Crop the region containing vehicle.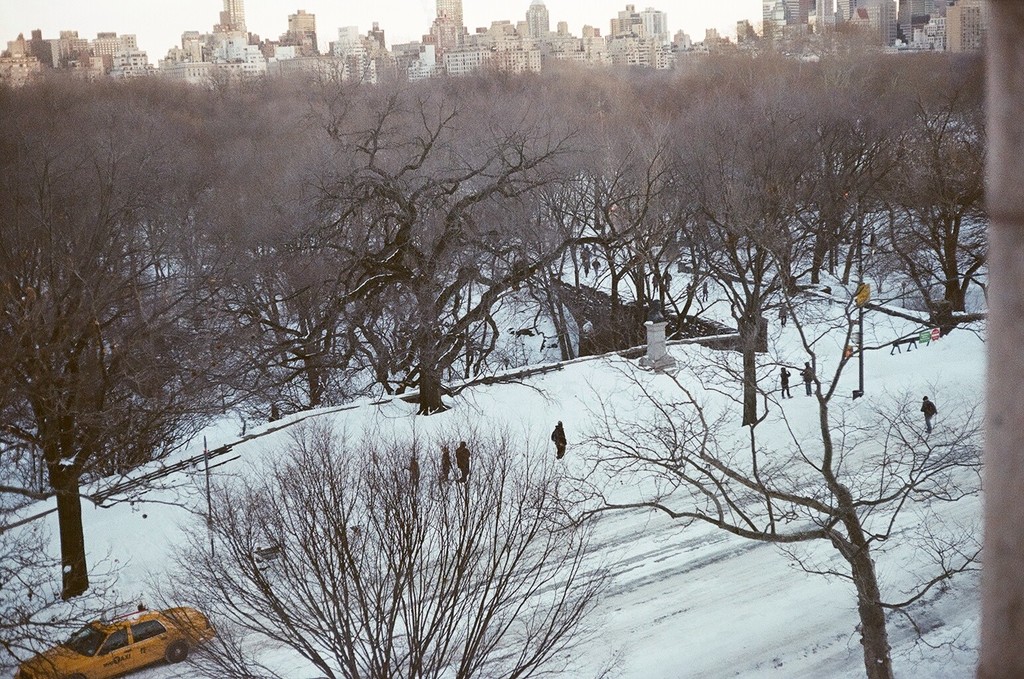
Crop region: box(13, 602, 215, 678).
